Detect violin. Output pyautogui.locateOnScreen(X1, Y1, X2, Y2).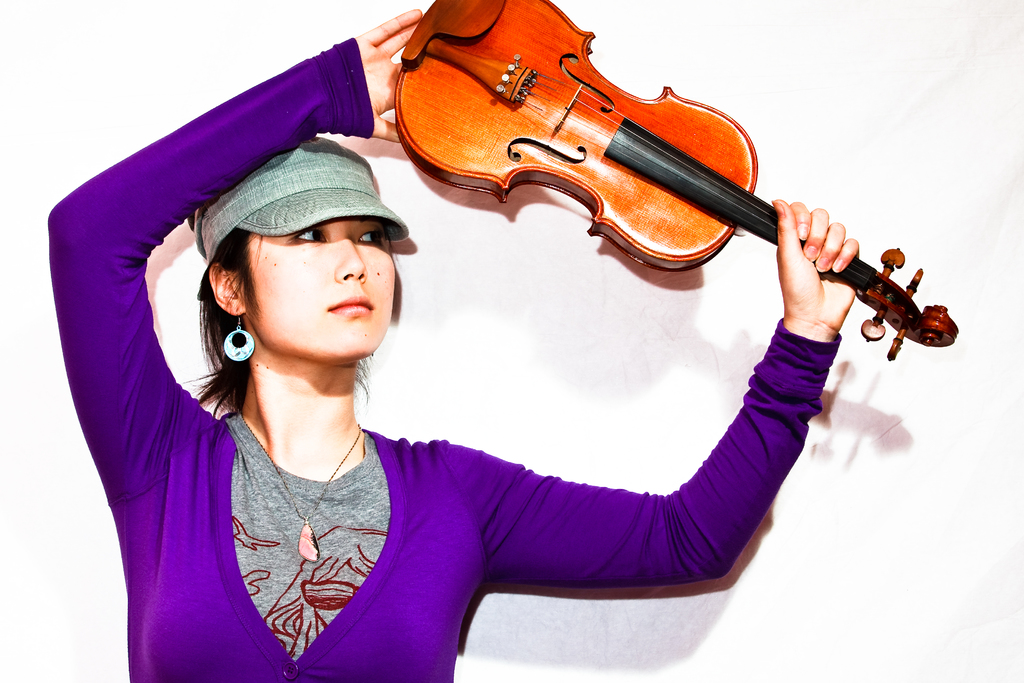
pyautogui.locateOnScreen(397, 30, 913, 333).
